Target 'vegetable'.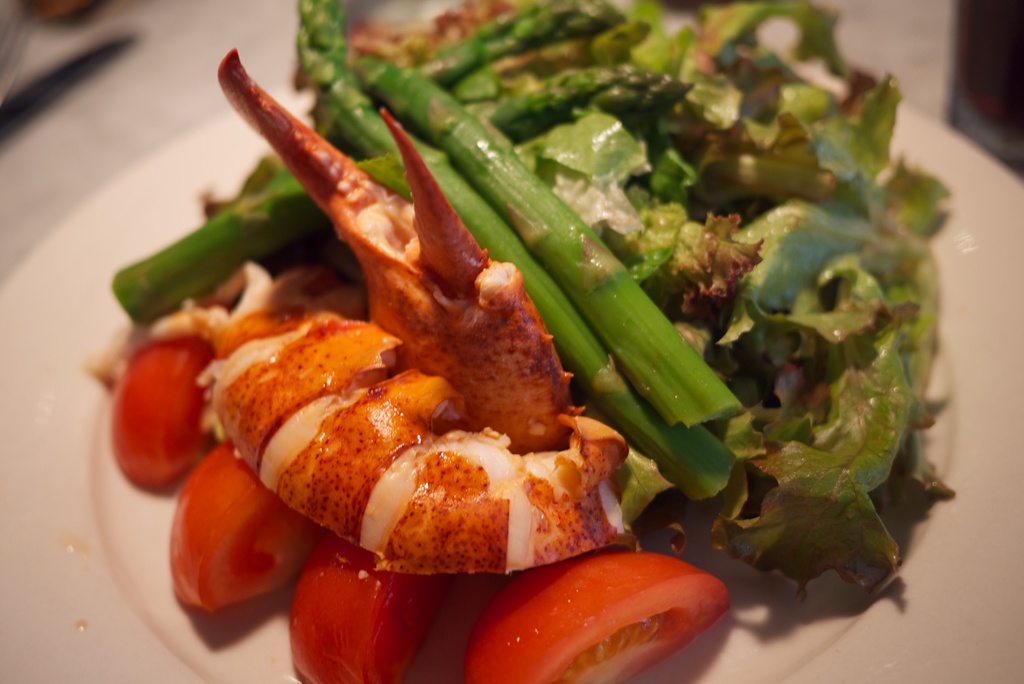
Target region: box=[168, 446, 328, 609].
